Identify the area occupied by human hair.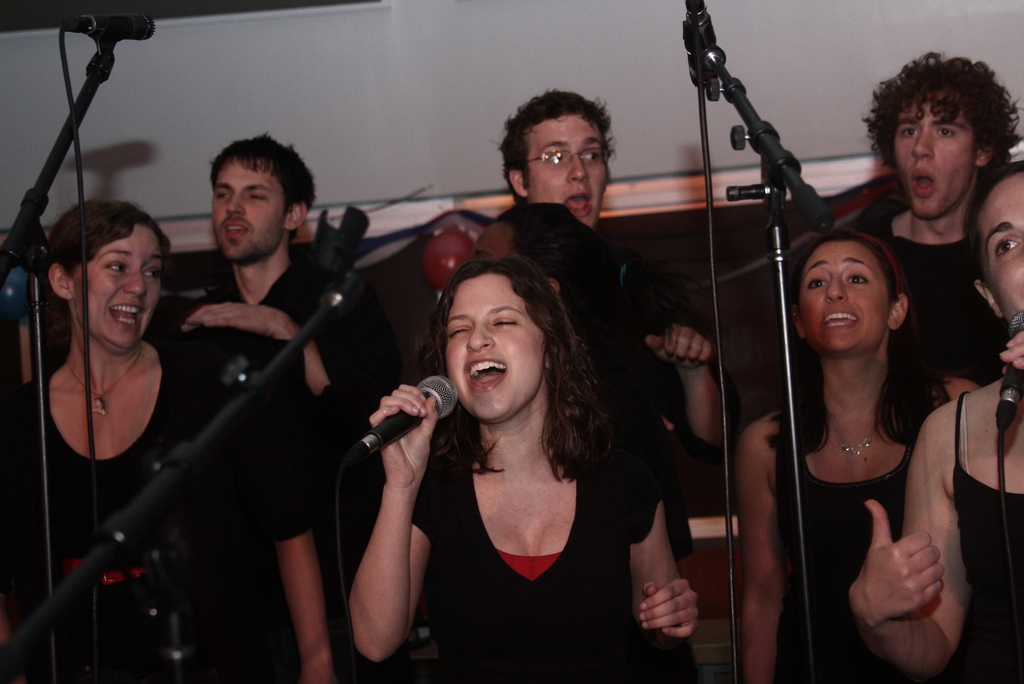
Area: rect(406, 256, 618, 482).
